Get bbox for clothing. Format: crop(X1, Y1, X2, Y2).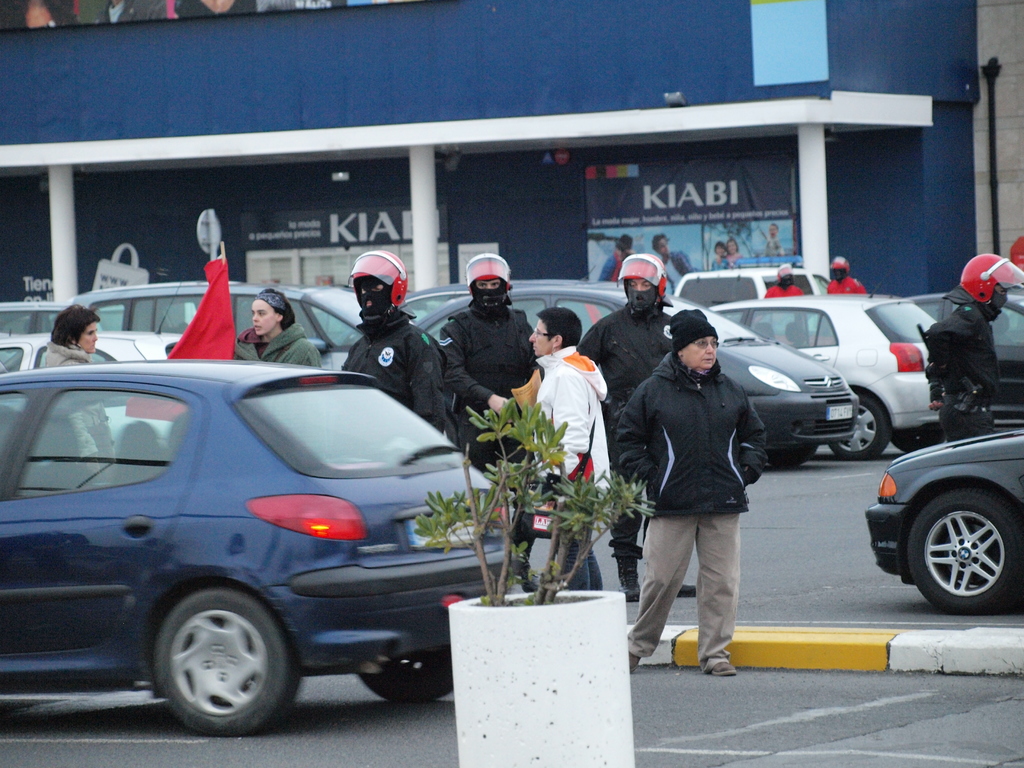
crop(712, 260, 728, 269).
